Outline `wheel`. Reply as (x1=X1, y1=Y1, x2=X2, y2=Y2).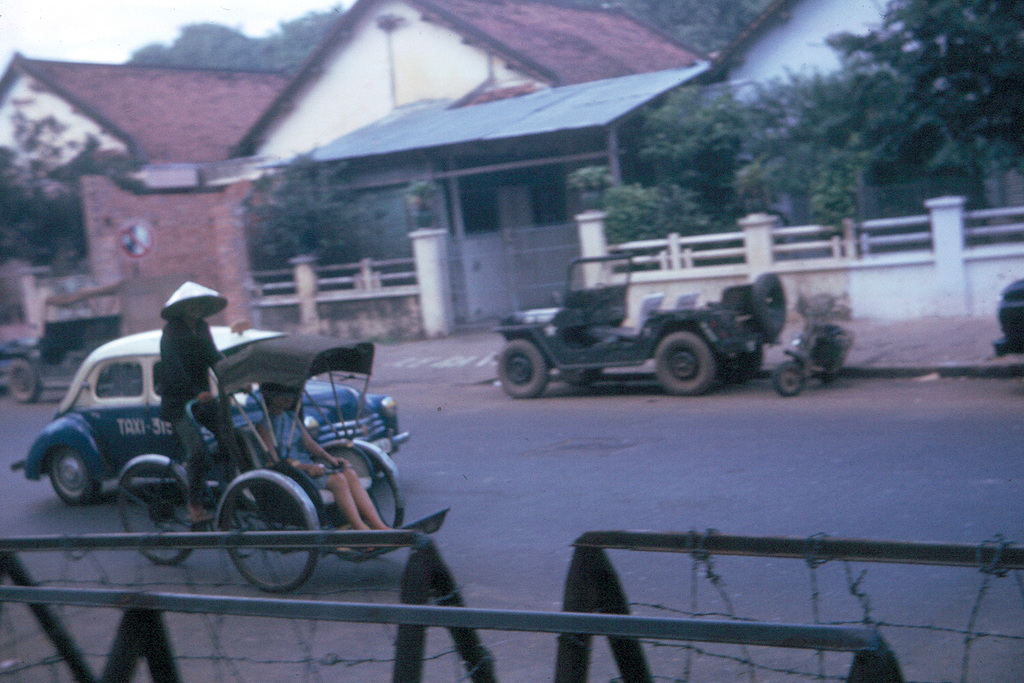
(x1=499, y1=337, x2=553, y2=400).
